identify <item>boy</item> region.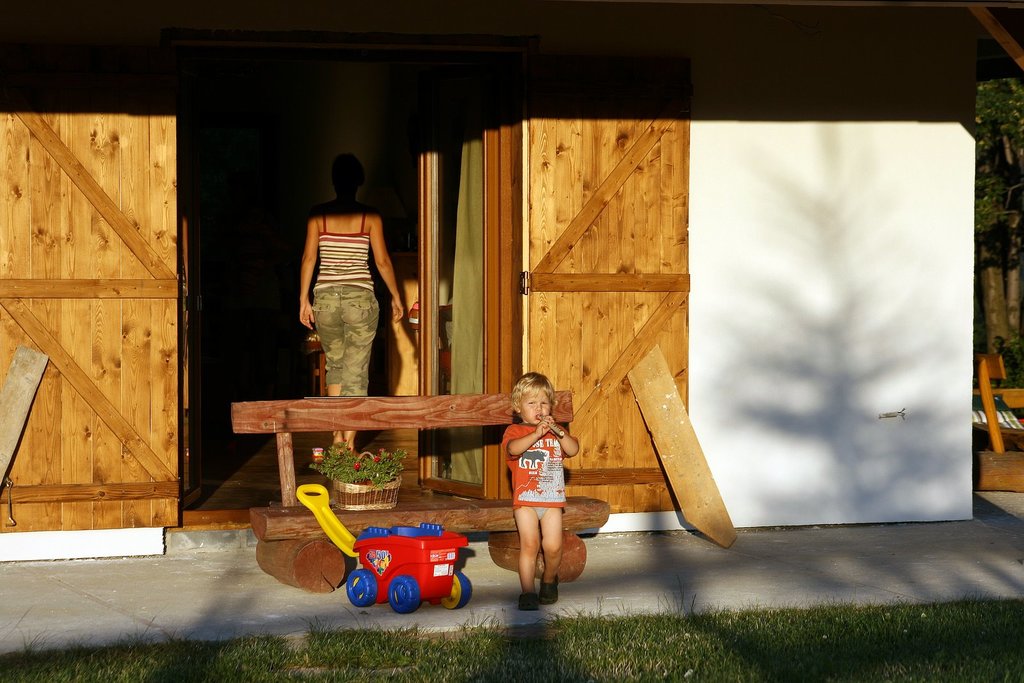
Region: (left=483, top=373, right=586, bottom=606).
